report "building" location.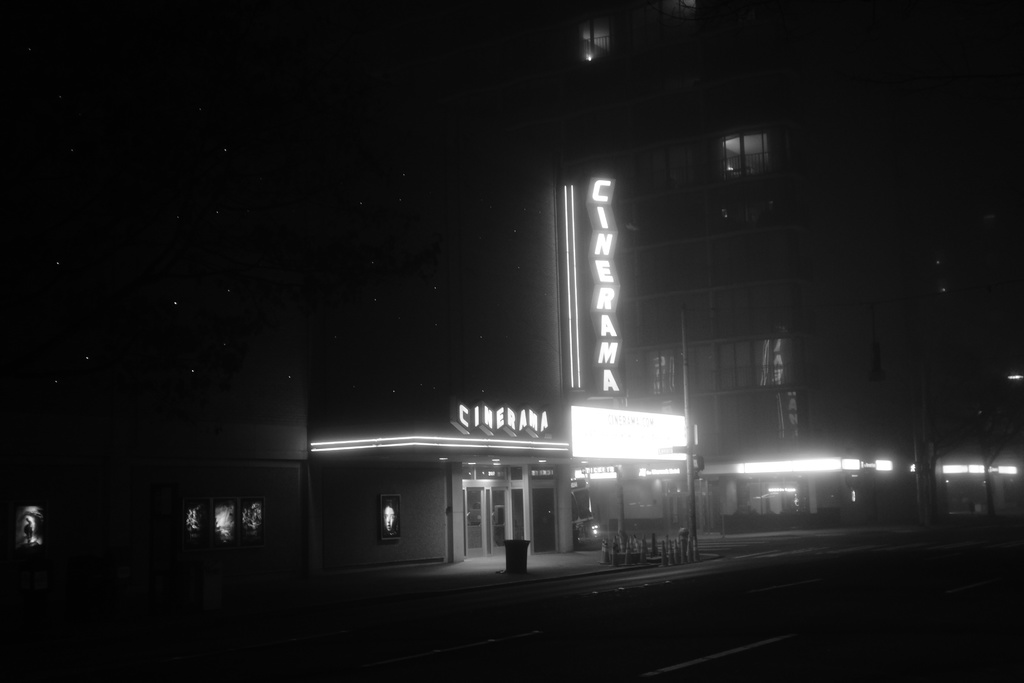
Report: x1=522 y1=0 x2=1023 y2=550.
